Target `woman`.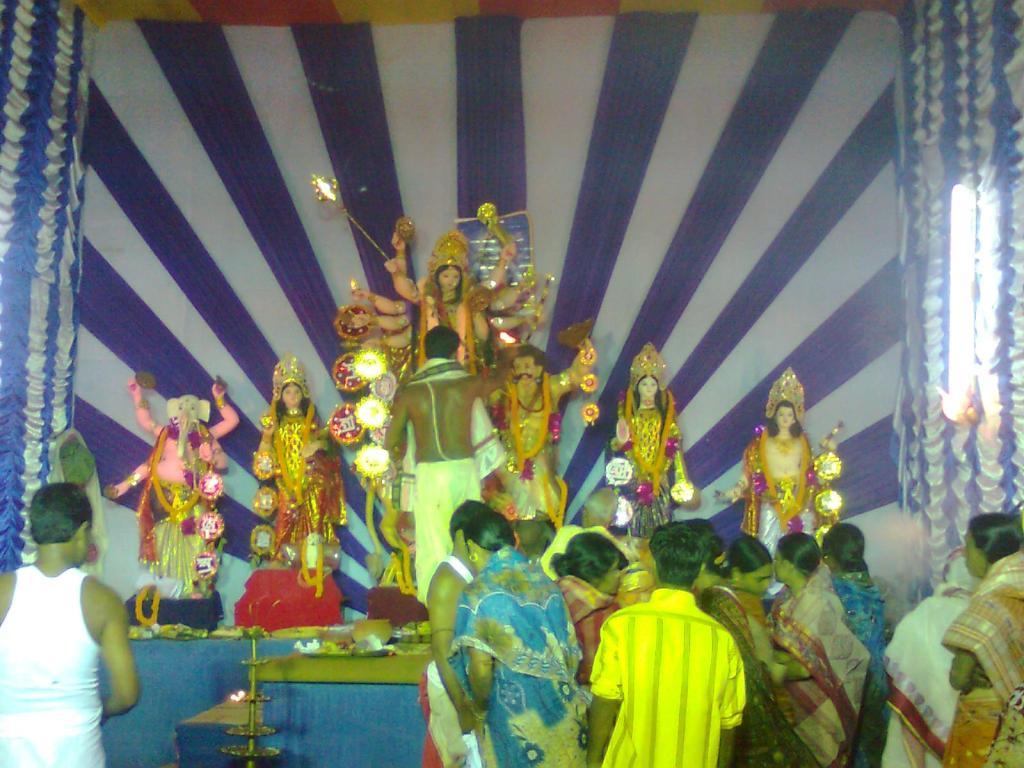
Target region: l=881, t=543, r=984, b=767.
